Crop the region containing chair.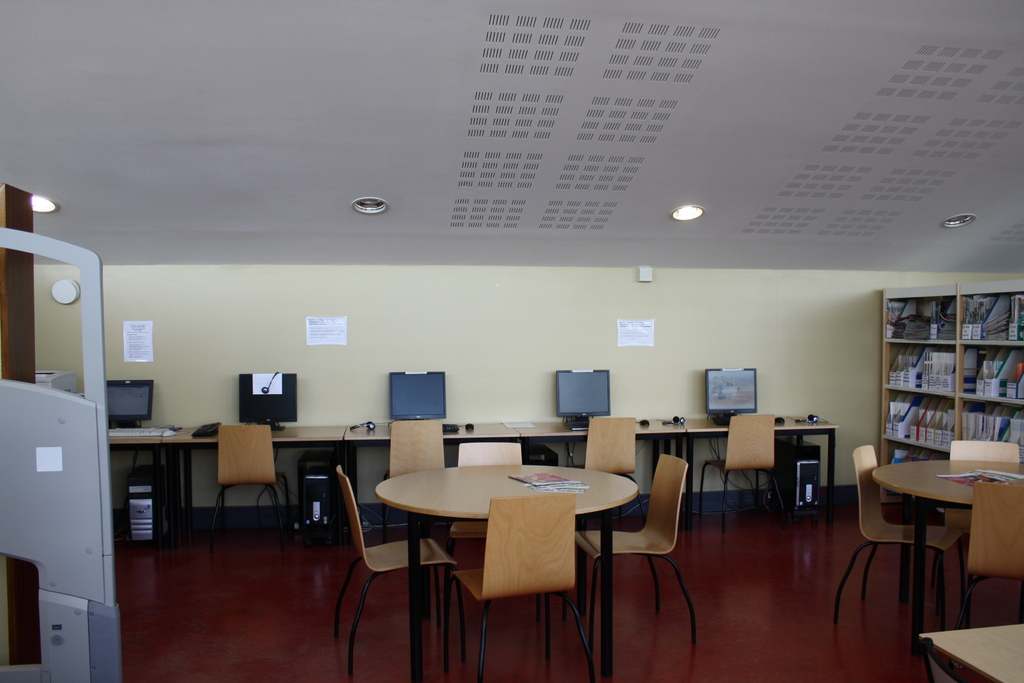
Crop region: x1=557, y1=454, x2=699, y2=655.
